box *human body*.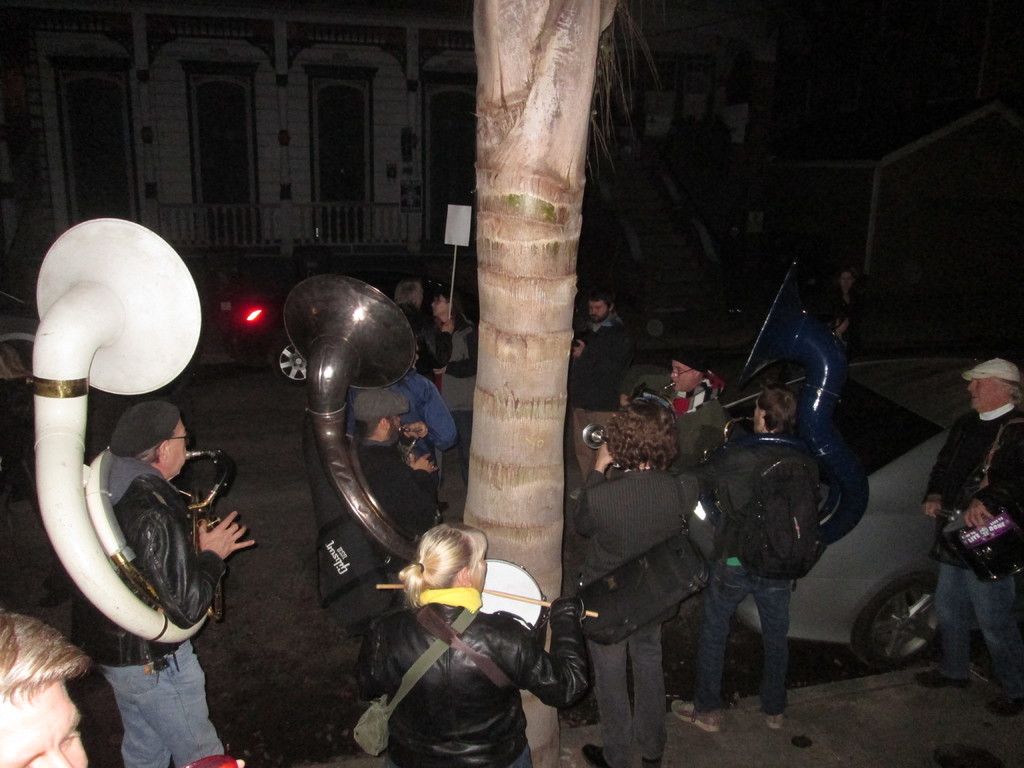
<bbox>428, 283, 479, 444</bbox>.
